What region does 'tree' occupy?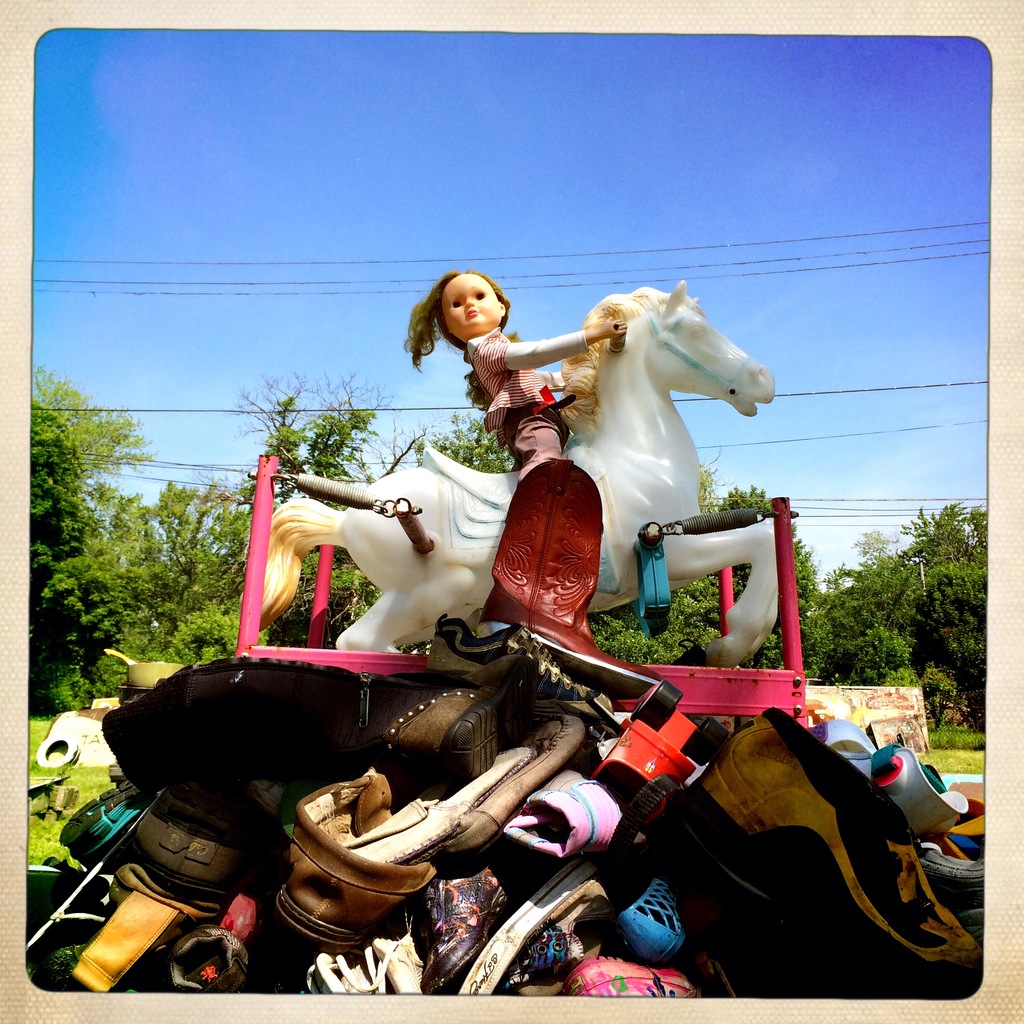
bbox=[23, 385, 109, 659].
